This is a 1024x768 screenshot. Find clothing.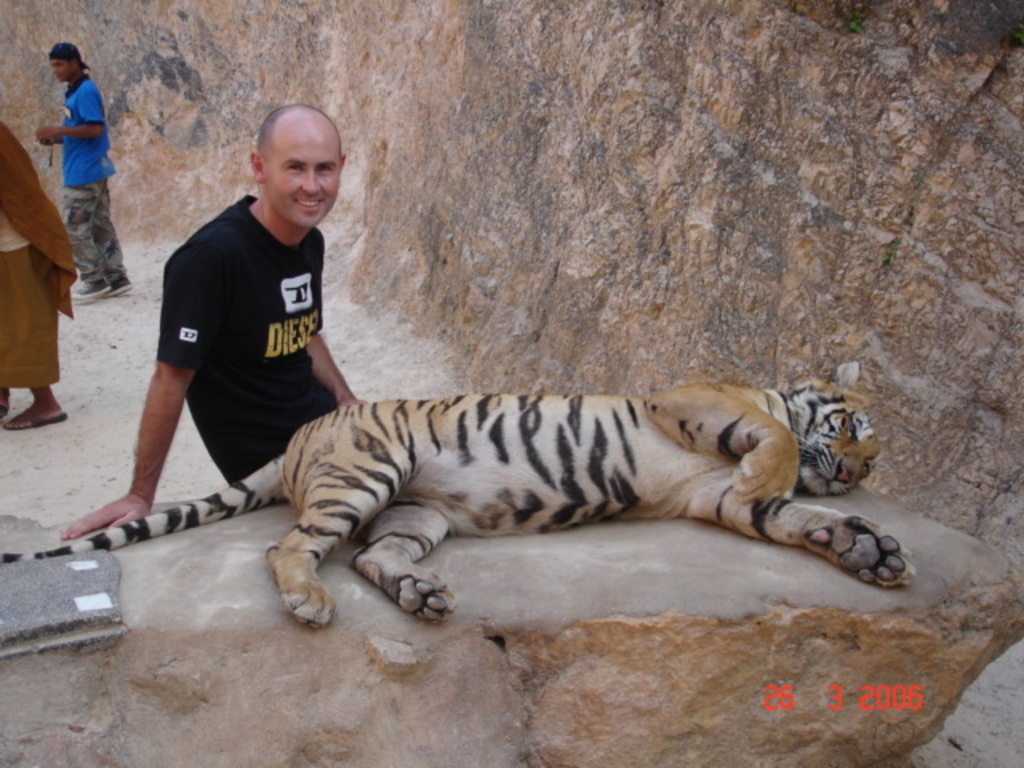
Bounding box: (left=54, top=61, right=130, bottom=278).
